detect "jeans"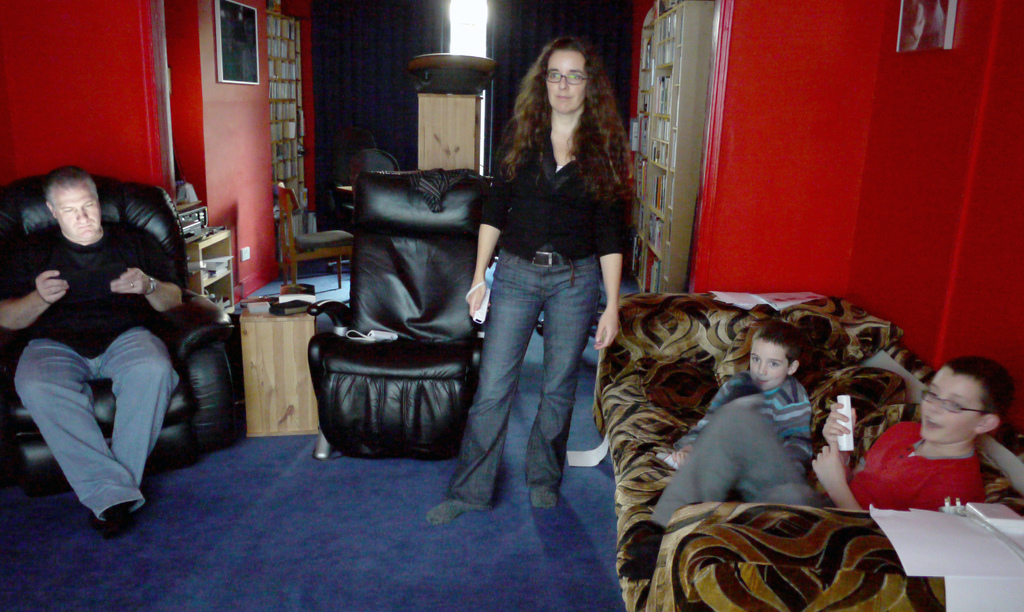
BBox(458, 236, 612, 535)
